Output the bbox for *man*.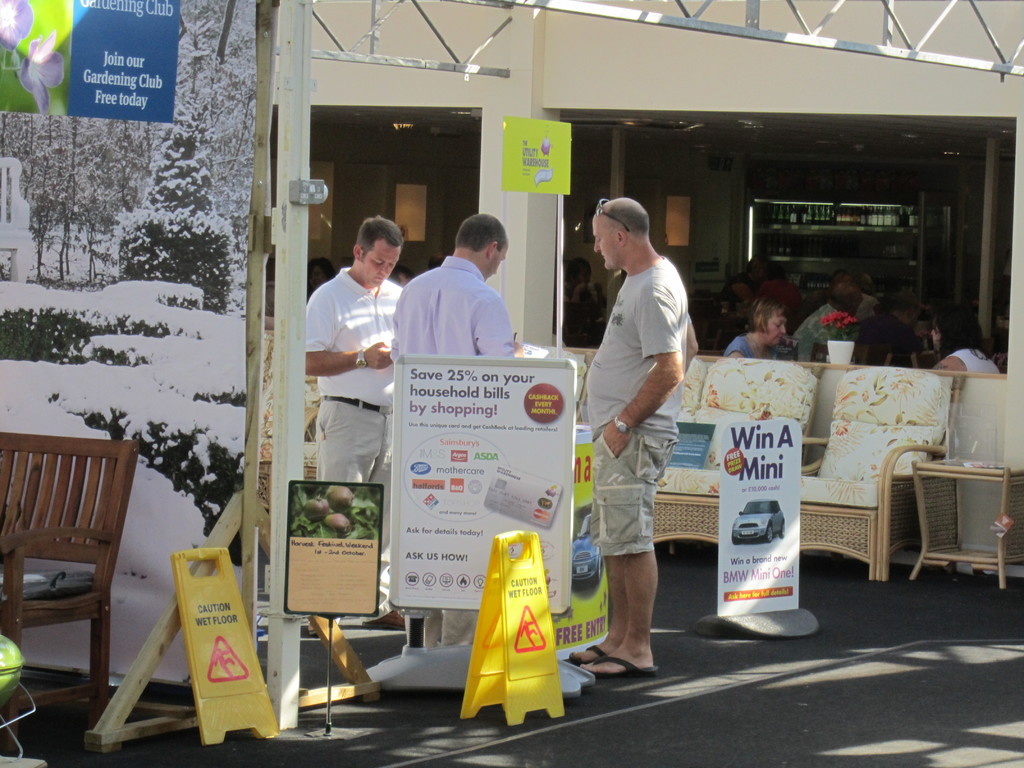
l=387, t=209, r=527, b=361.
